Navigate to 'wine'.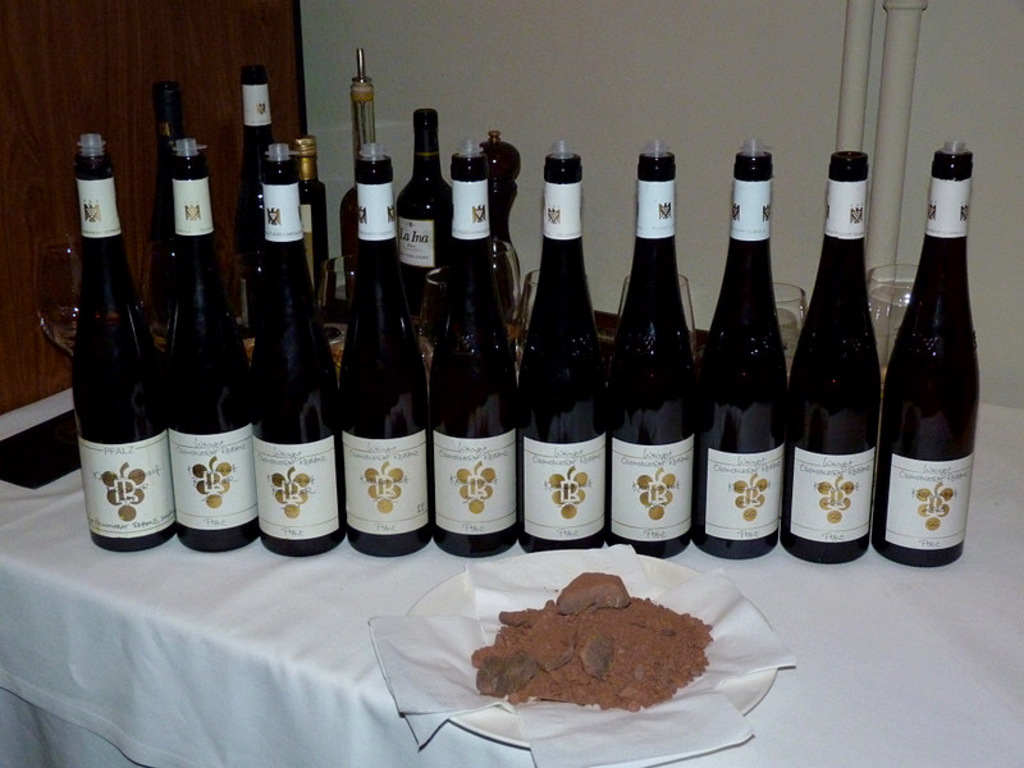
Navigation target: detection(419, 141, 526, 563).
